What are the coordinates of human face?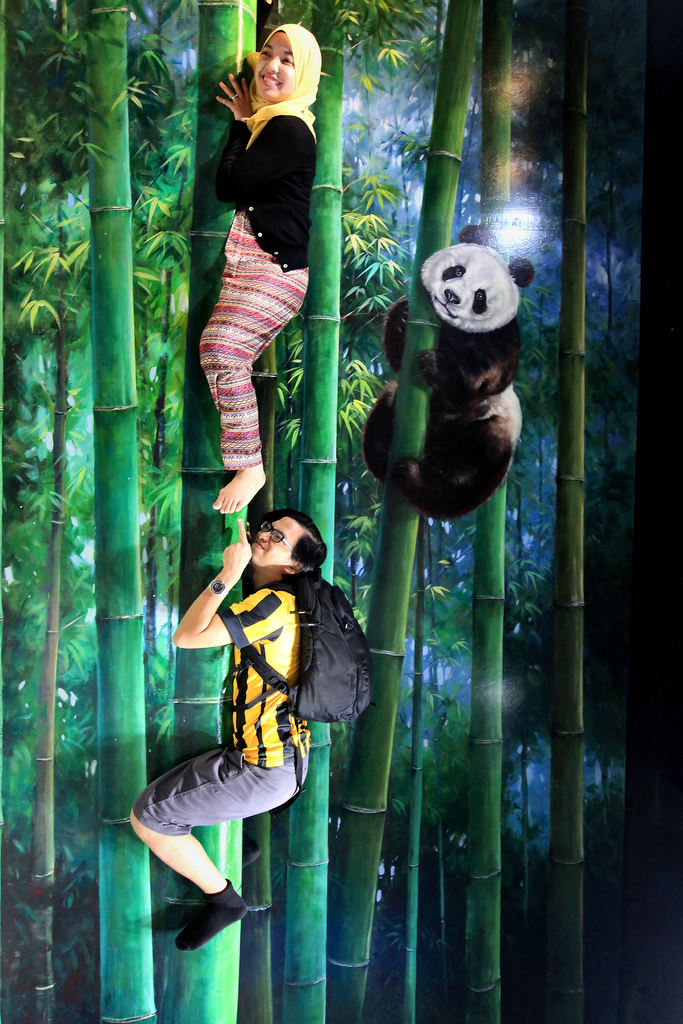
x1=252 y1=513 x2=306 y2=567.
